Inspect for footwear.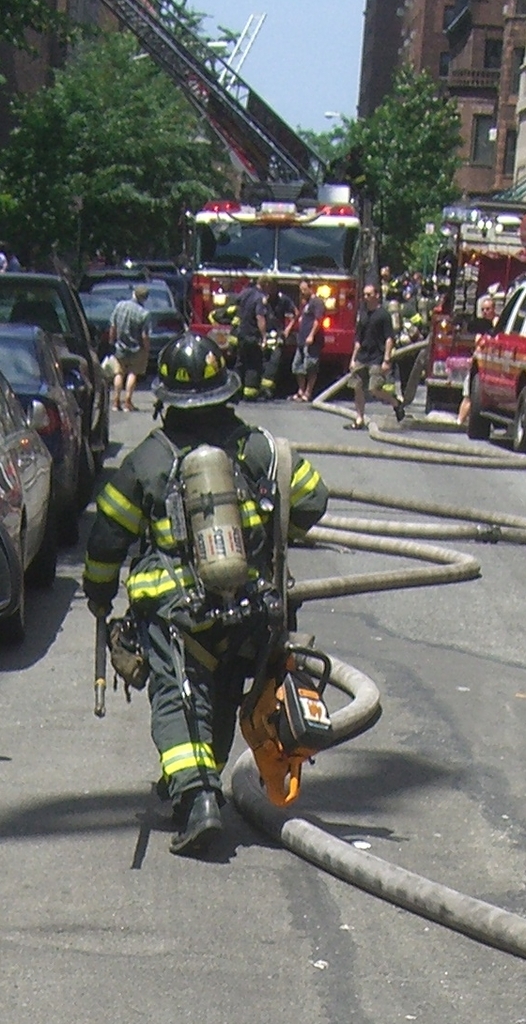
Inspection: (294, 392, 312, 404).
